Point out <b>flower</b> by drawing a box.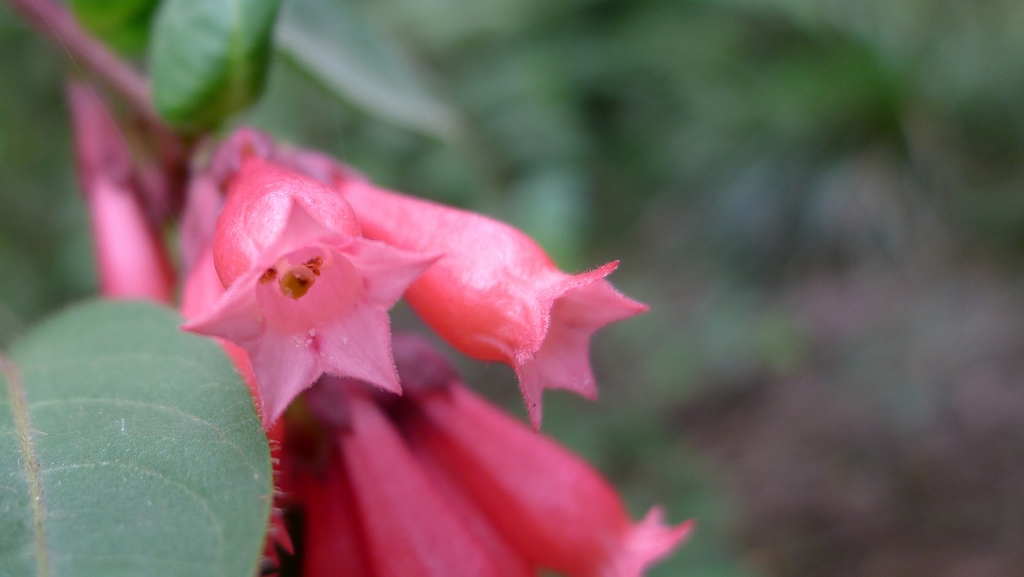
box(180, 334, 677, 576).
